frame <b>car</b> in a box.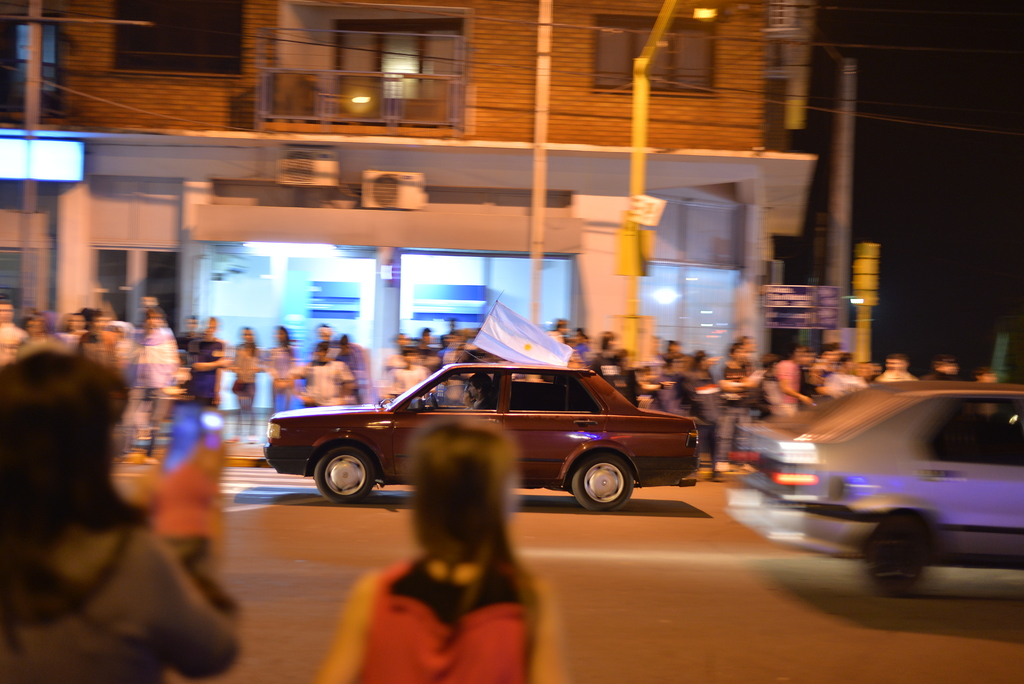
724,386,1023,595.
